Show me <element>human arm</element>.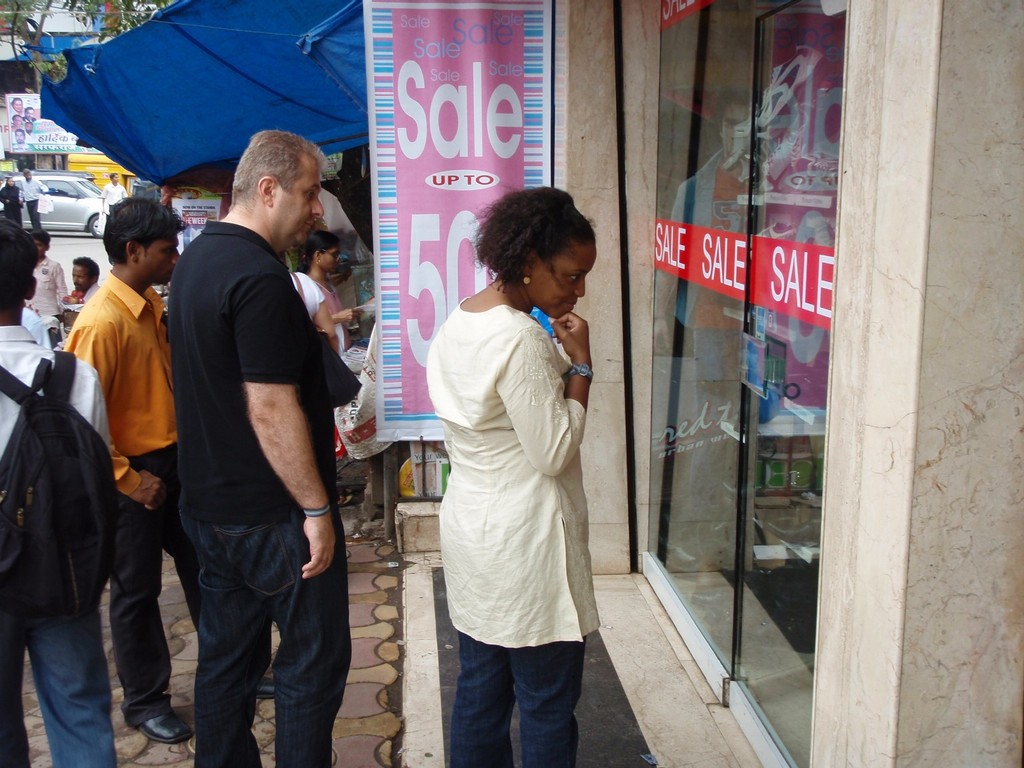
<element>human arm</element> is here: <region>0, 189, 11, 205</region>.
